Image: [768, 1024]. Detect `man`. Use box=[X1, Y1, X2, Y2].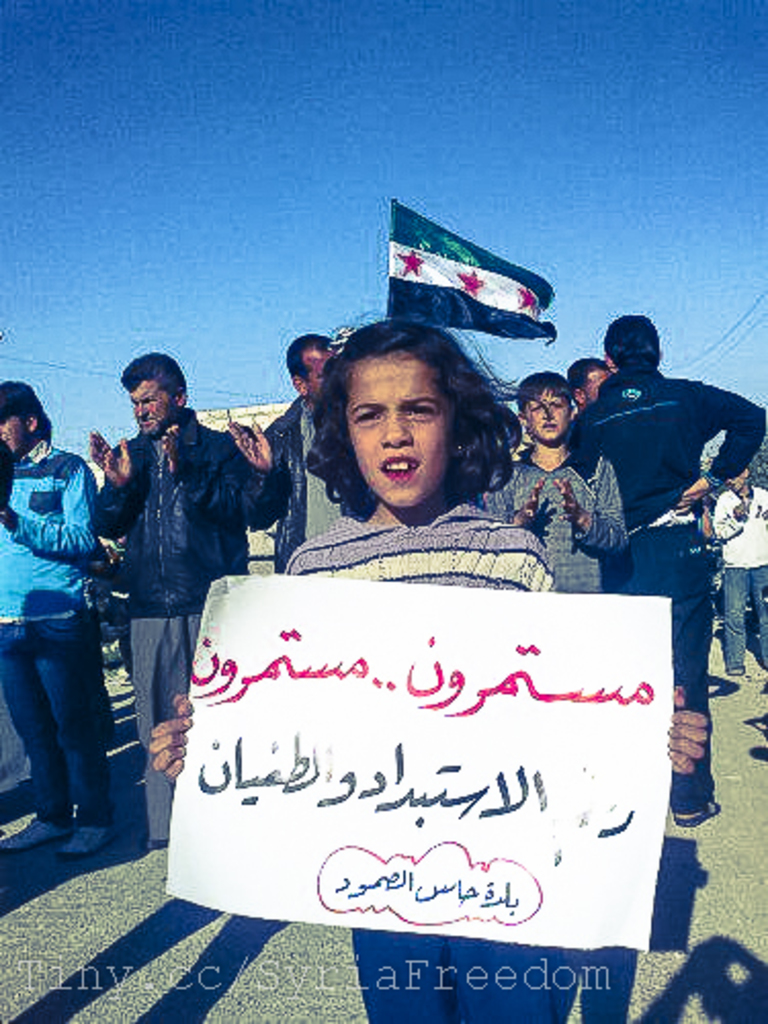
box=[565, 297, 752, 733].
